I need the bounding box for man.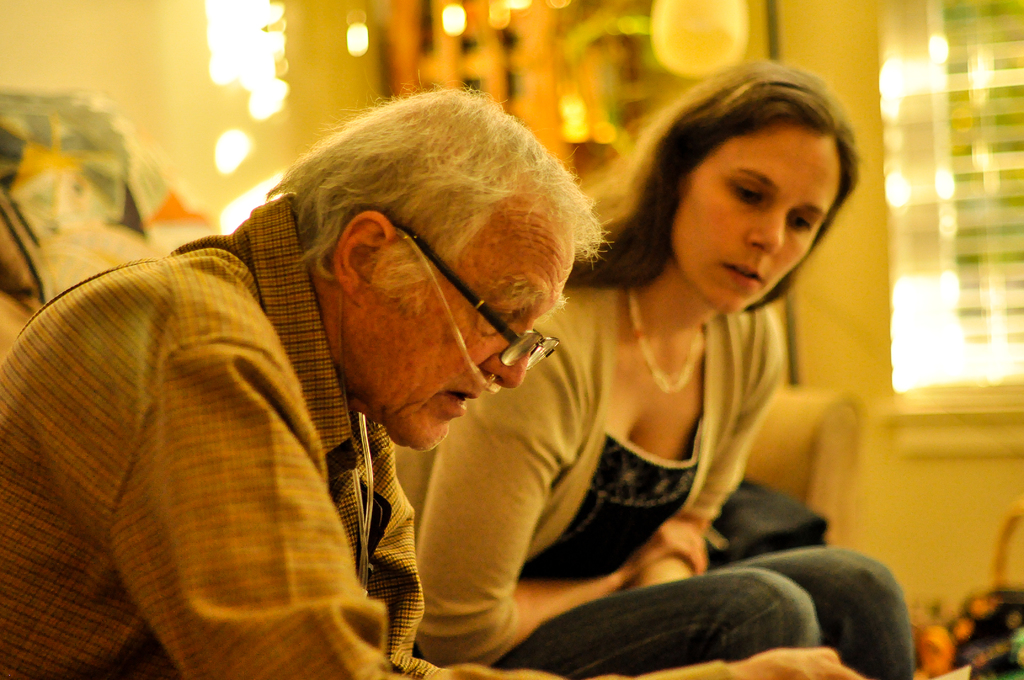
Here it is: detection(0, 80, 865, 679).
